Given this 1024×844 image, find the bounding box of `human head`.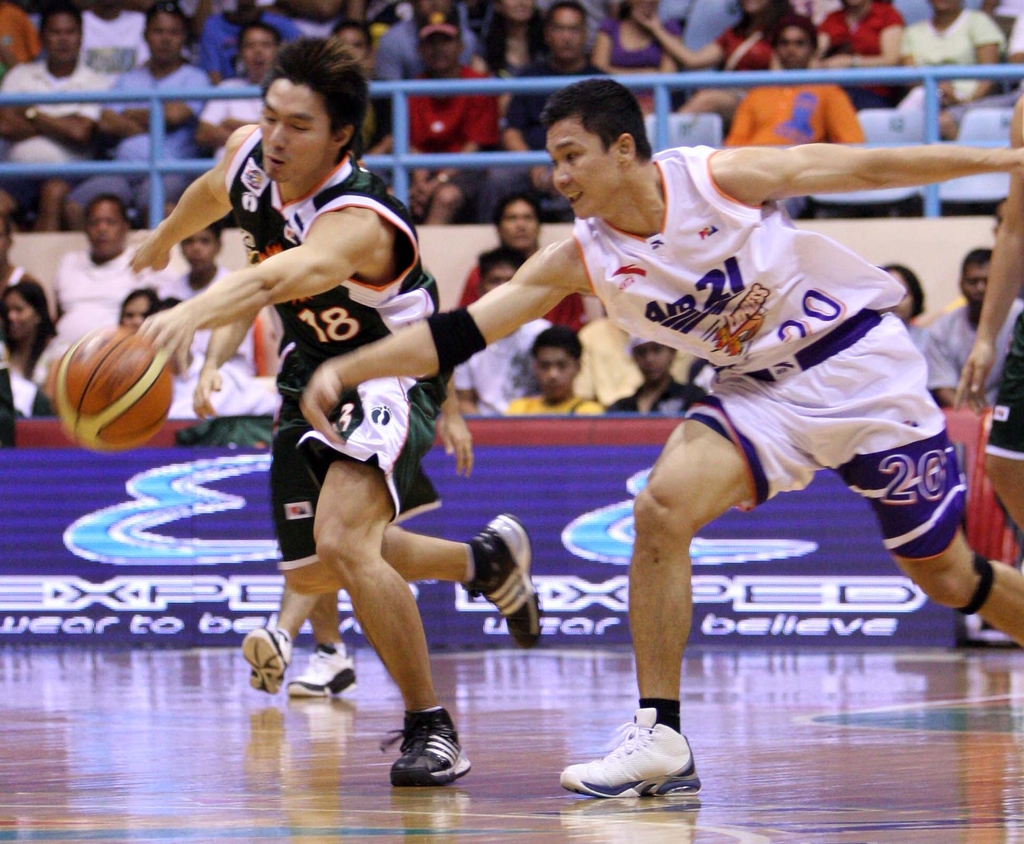
bbox=[0, 215, 16, 267].
